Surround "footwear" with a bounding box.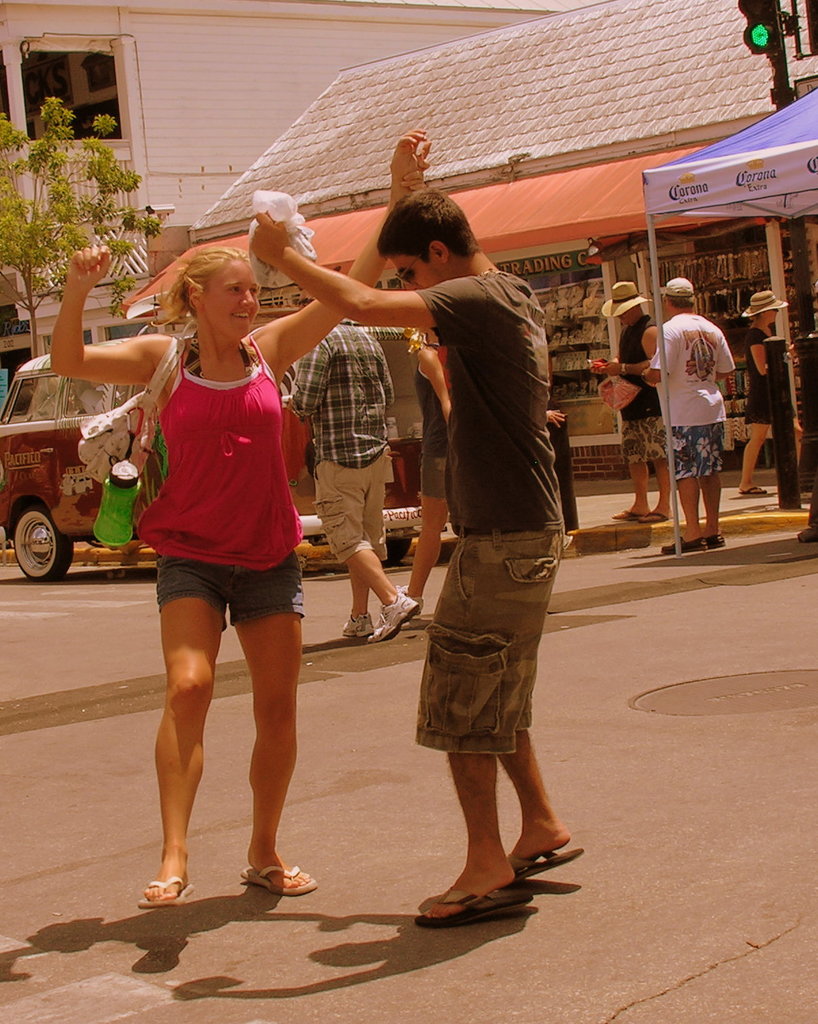
(742,484,761,494).
